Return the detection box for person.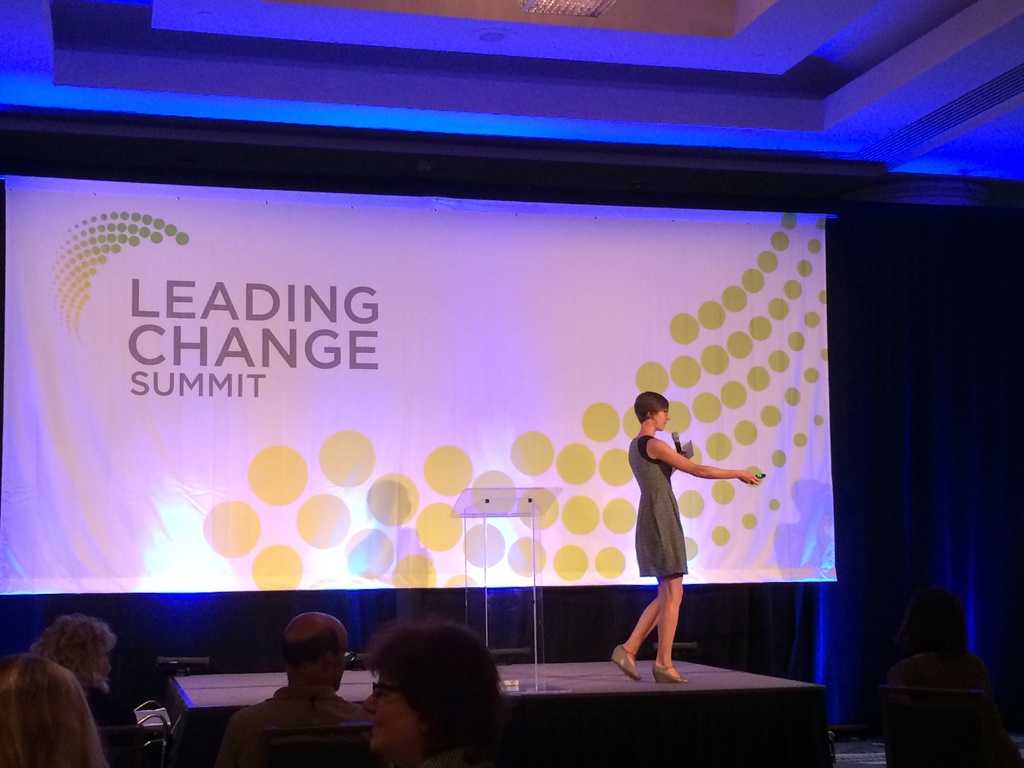
BBox(615, 384, 733, 698).
